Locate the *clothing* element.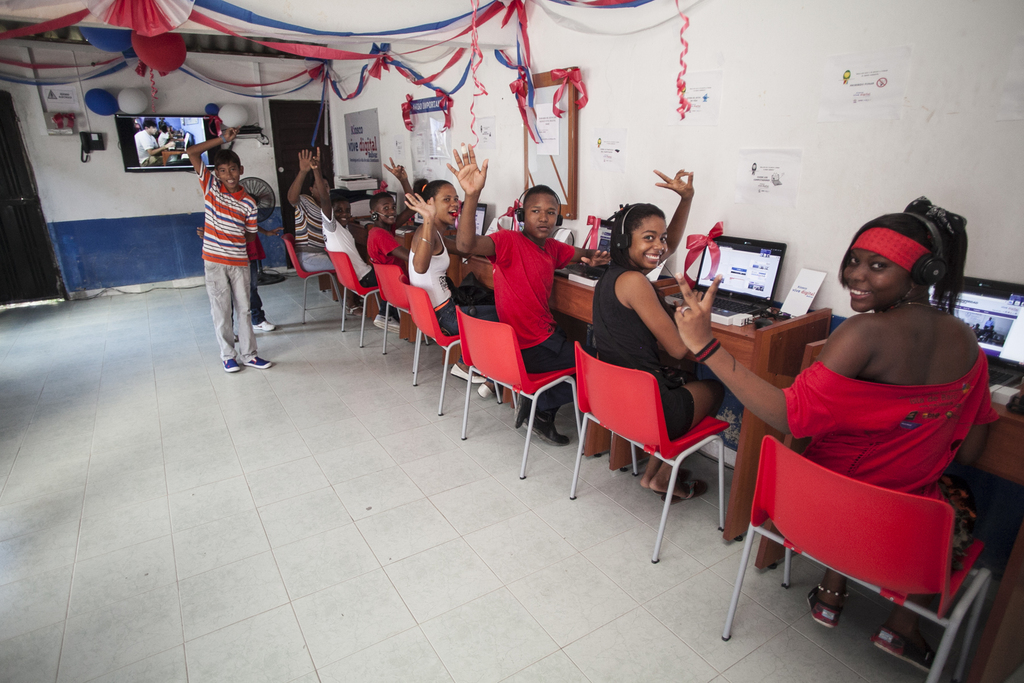
Element bbox: <region>774, 320, 980, 544</region>.
